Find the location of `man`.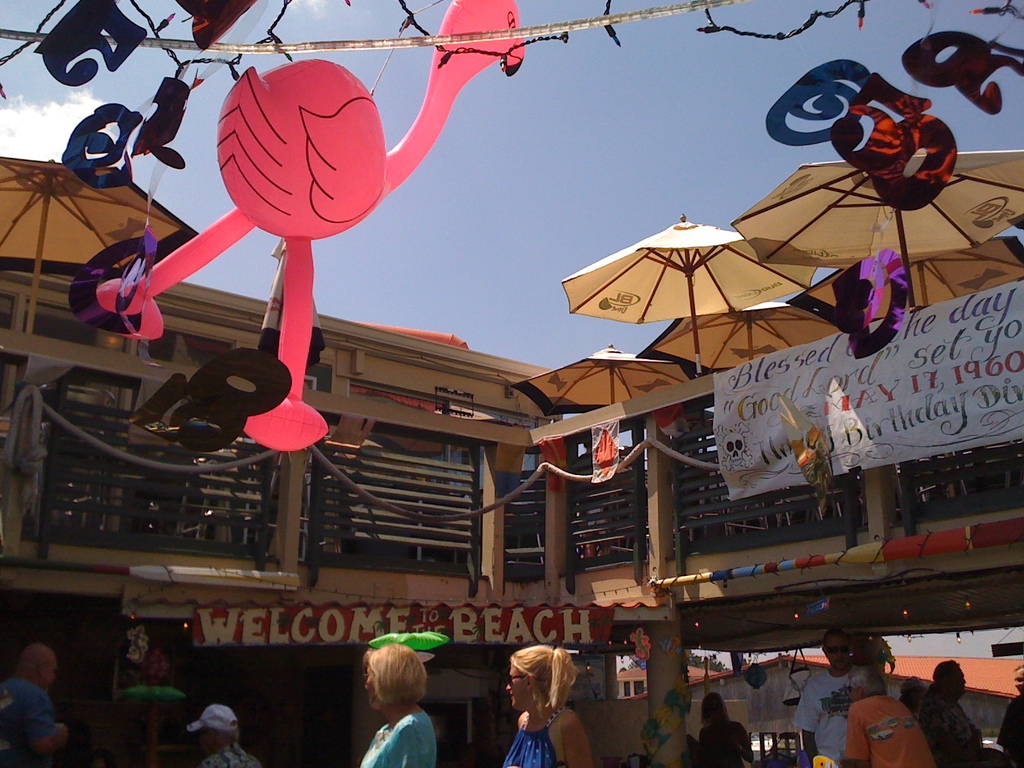
Location: 1, 641, 68, 767.
